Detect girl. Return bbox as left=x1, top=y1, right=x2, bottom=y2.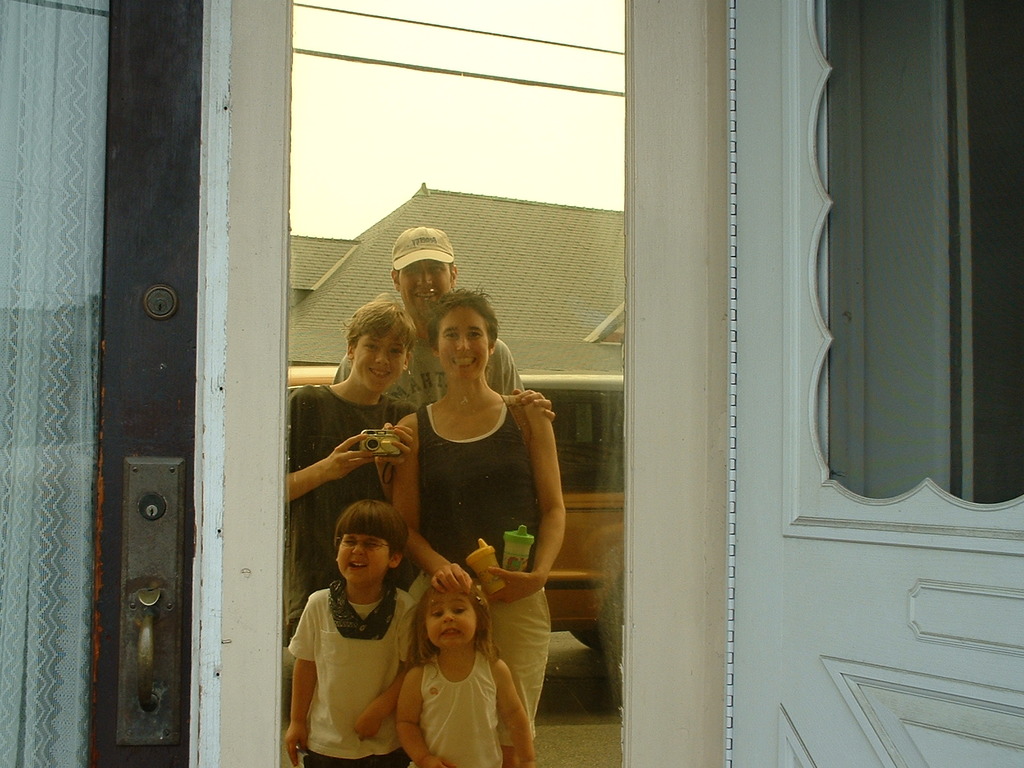
left=392, top=580, right=536, bottom=767.
